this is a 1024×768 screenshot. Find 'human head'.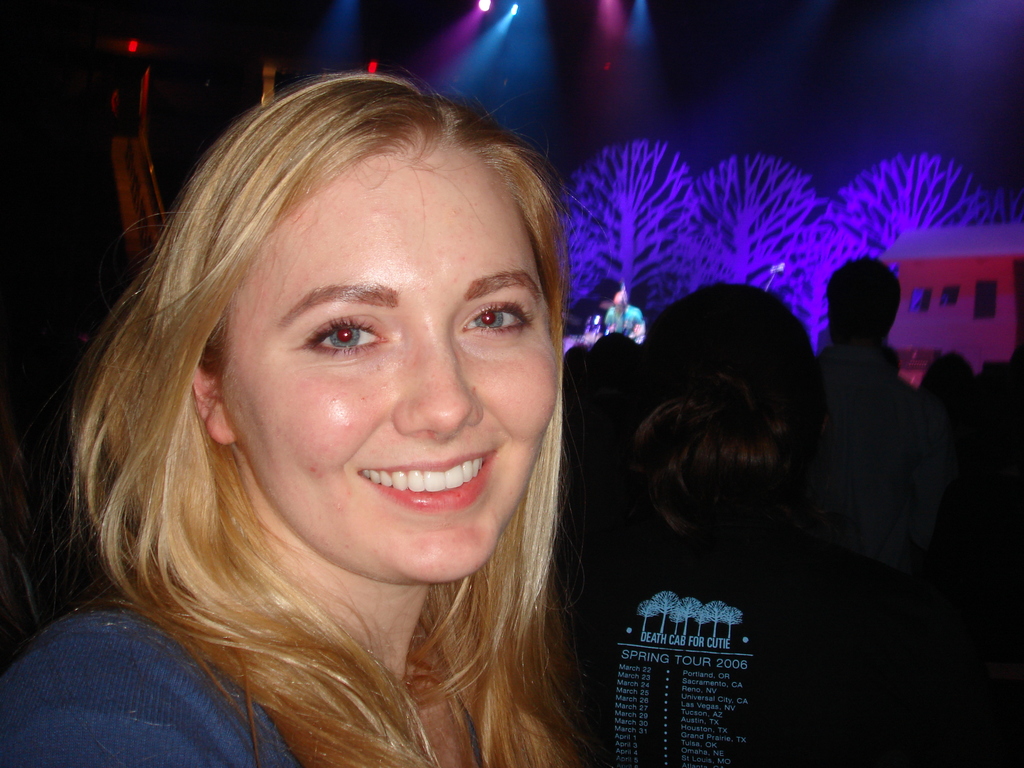
Bounding box: bbox(96, 81, 568, 573).
